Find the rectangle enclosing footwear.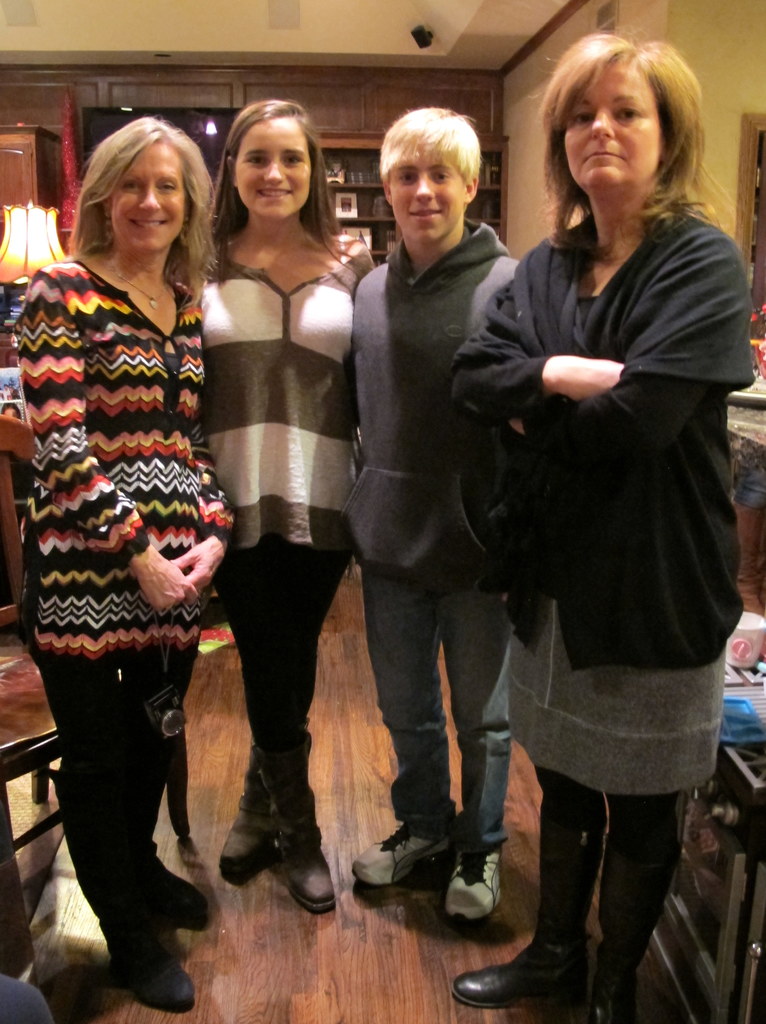
152:833:208:924.
